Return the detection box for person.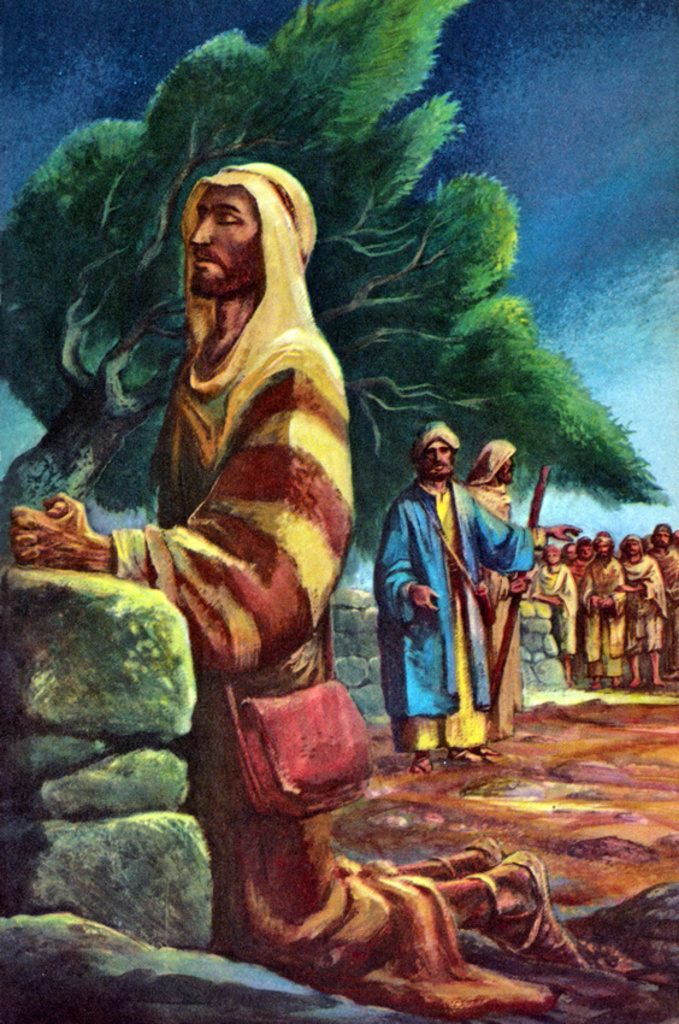
locate(586, 517, 634, 695).
